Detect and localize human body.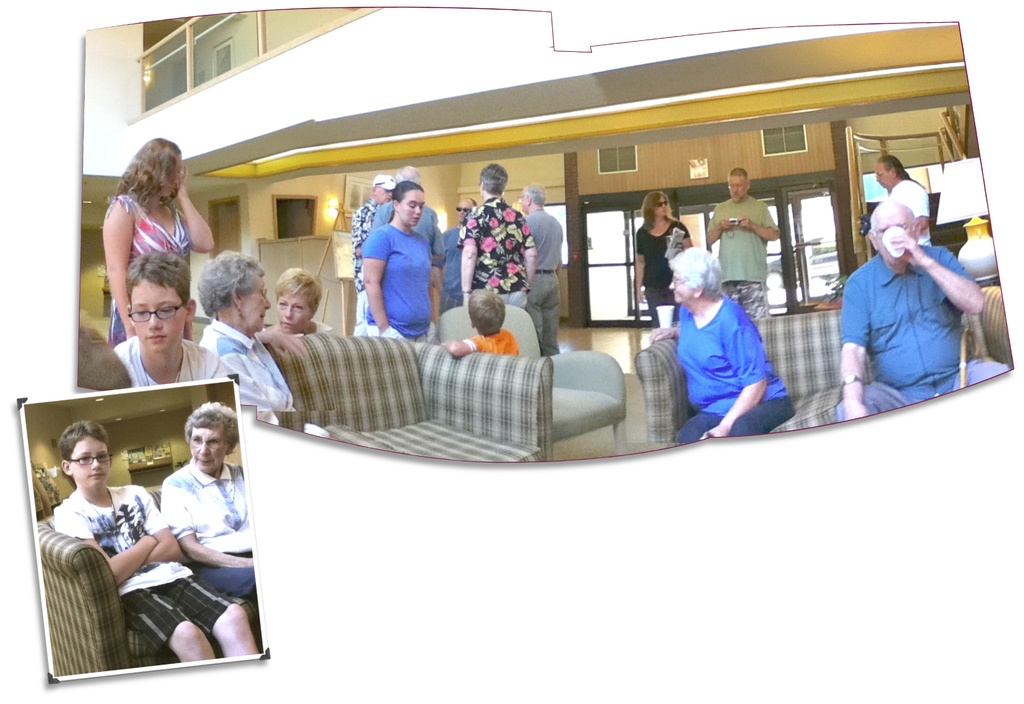
Localized at l=633, t=219, r=696, b=336.
